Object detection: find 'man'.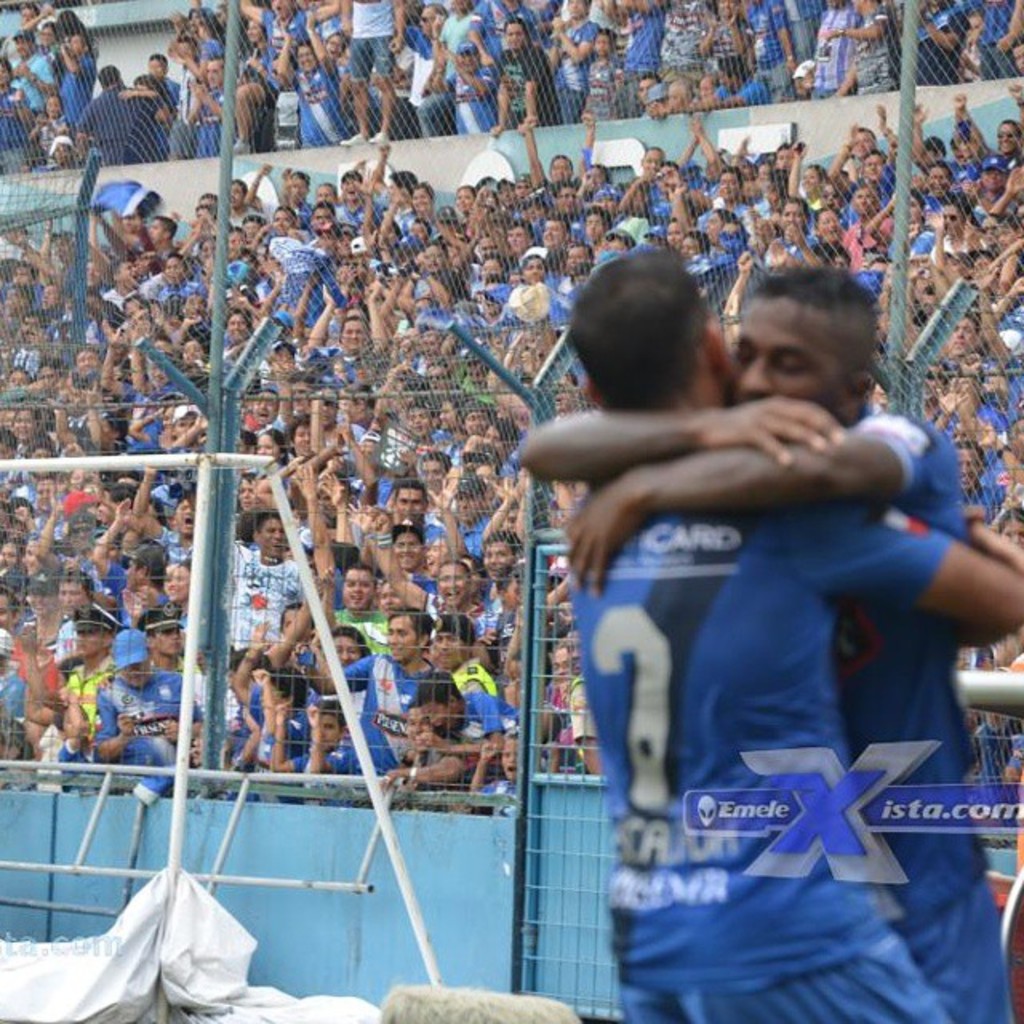
left=514, top=246, right=1022, bottom=1022.
